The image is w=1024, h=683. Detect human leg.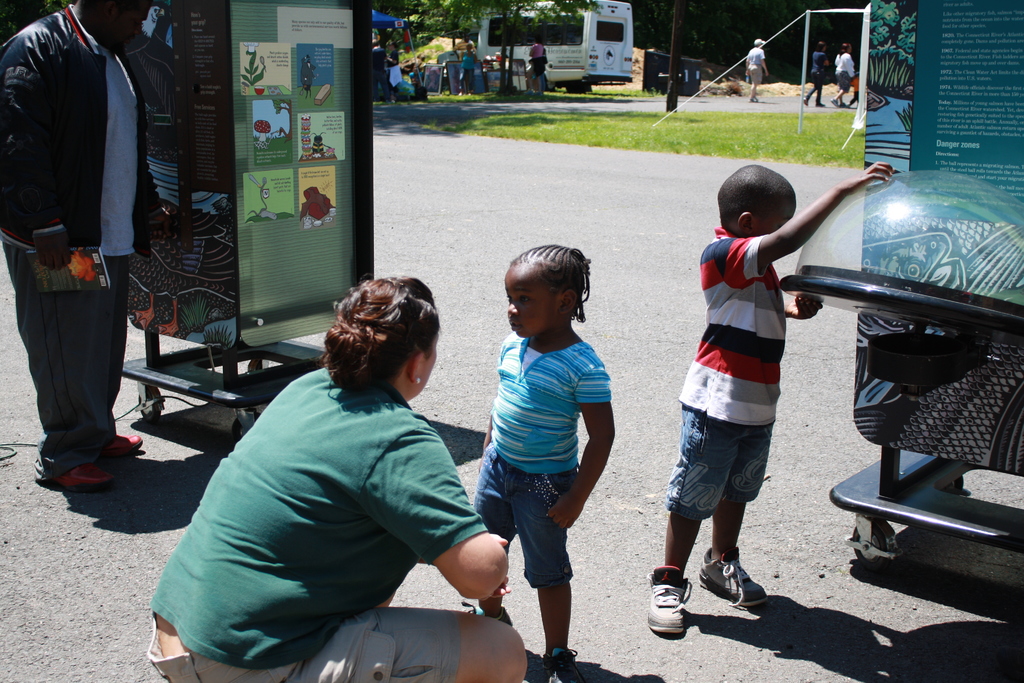
Detection: box=[693, 395, 767, 611].
